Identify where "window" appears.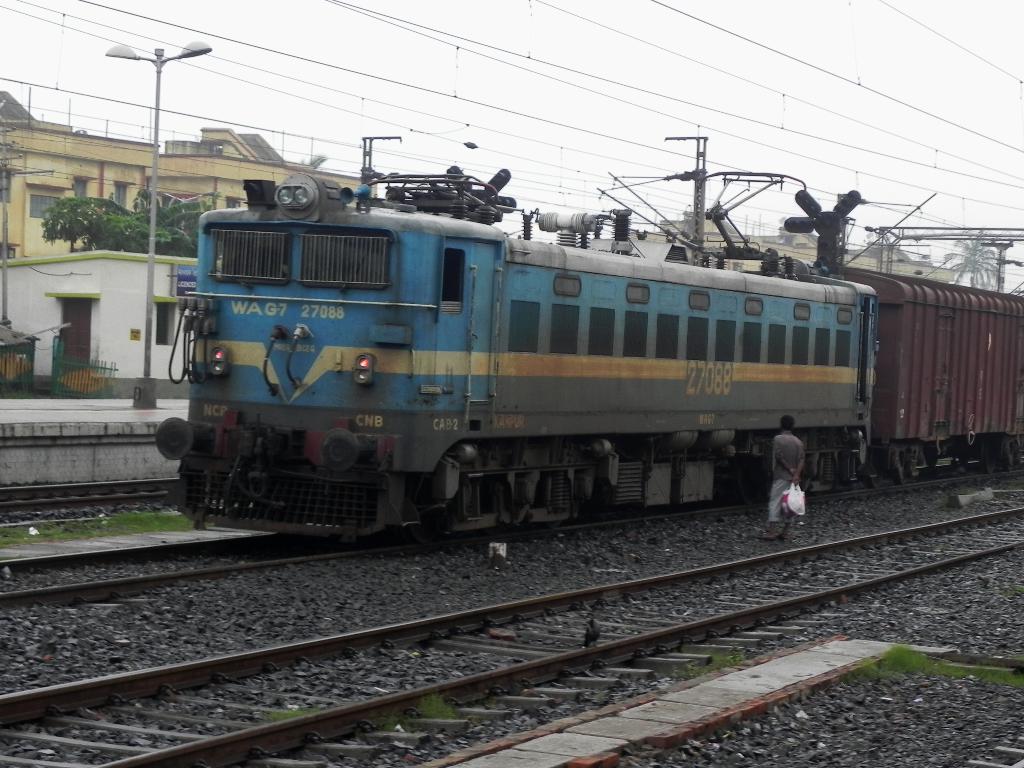
Appears at rect(837, 331, 850, 367).
